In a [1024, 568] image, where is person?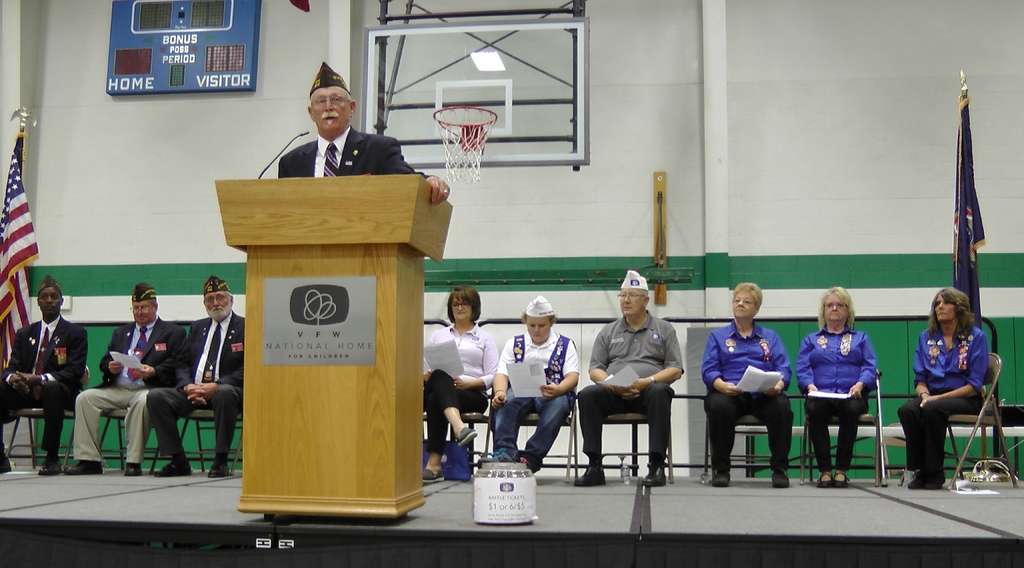
702/281/801/488.
